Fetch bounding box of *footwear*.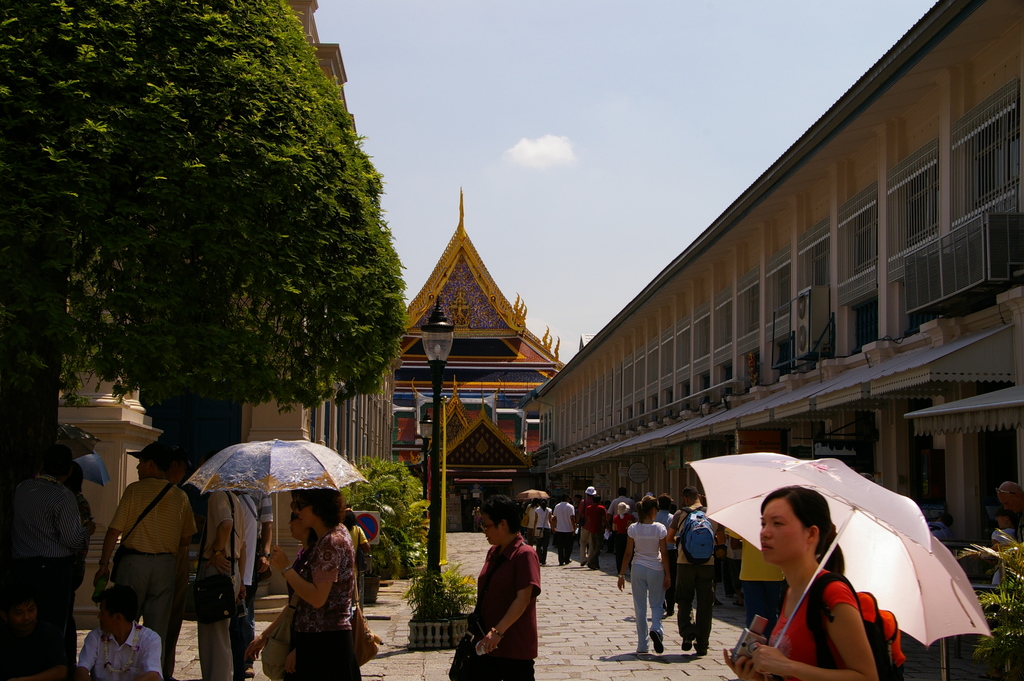
Bbox: [650,632,660,652].
